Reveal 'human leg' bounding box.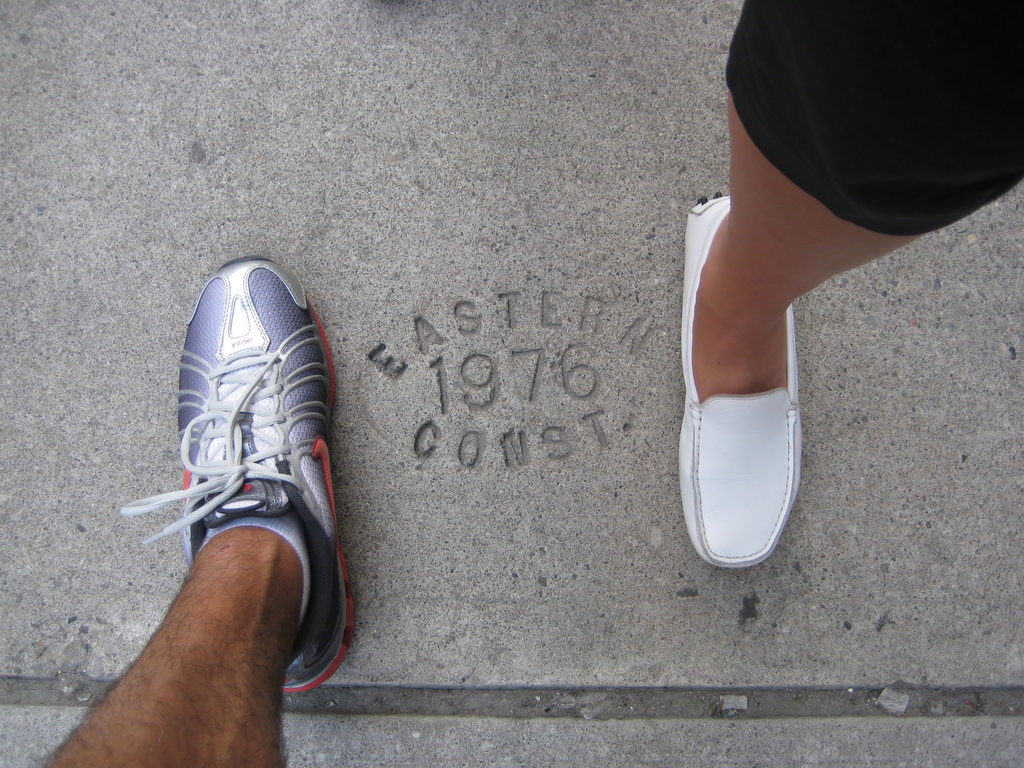
Revealed: 674 0 1023 570.
